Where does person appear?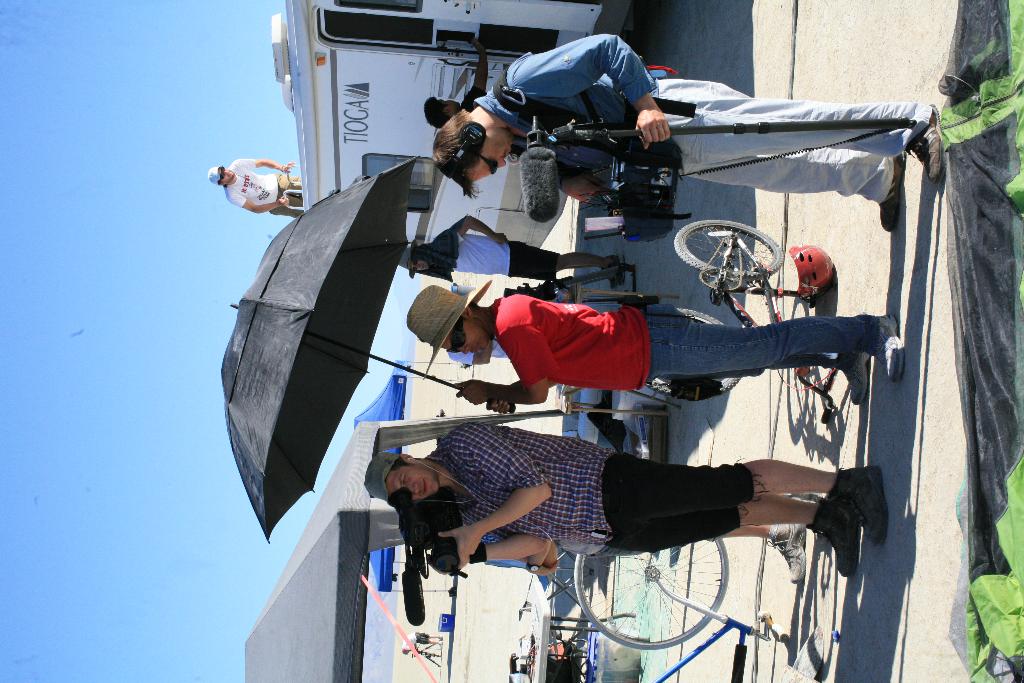
Appears at [348, 398, 848, 621].
